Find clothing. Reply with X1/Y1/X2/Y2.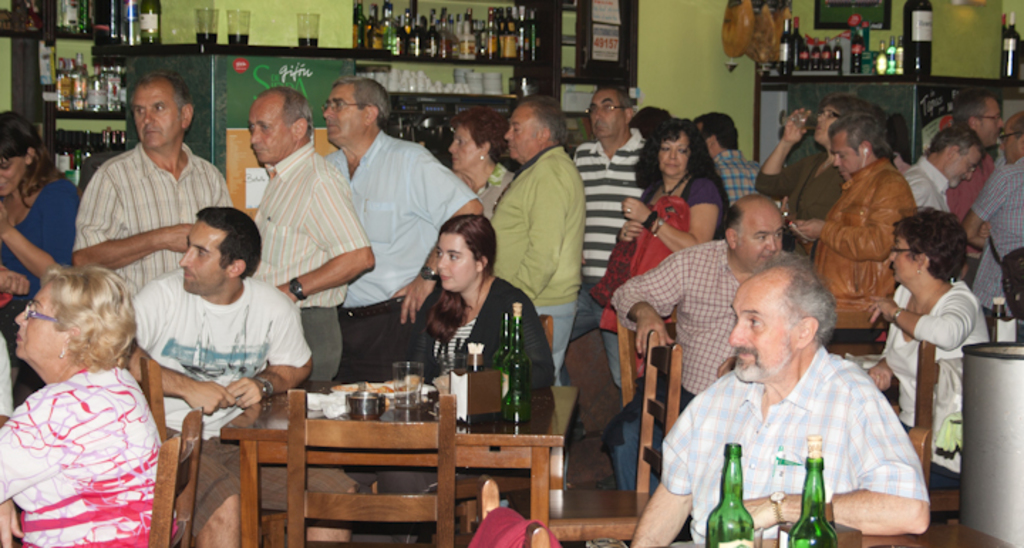
255/137/374/374.
